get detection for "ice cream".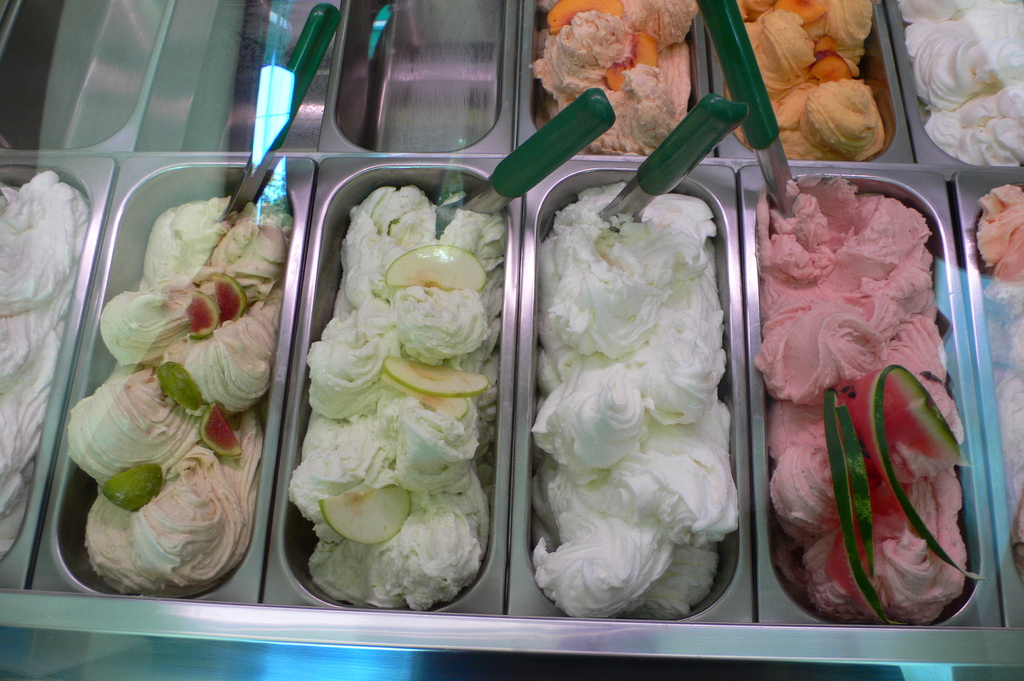
Detection: (973,186,1023,587).
